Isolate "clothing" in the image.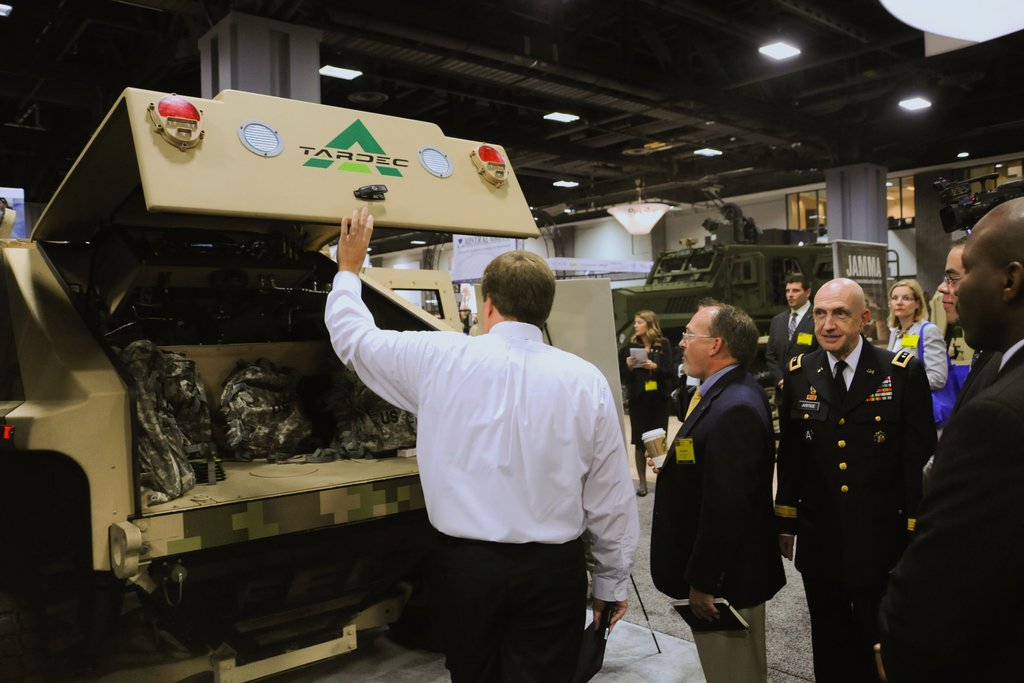
Isolated region: bbox=[888, 317, 947, 399].
